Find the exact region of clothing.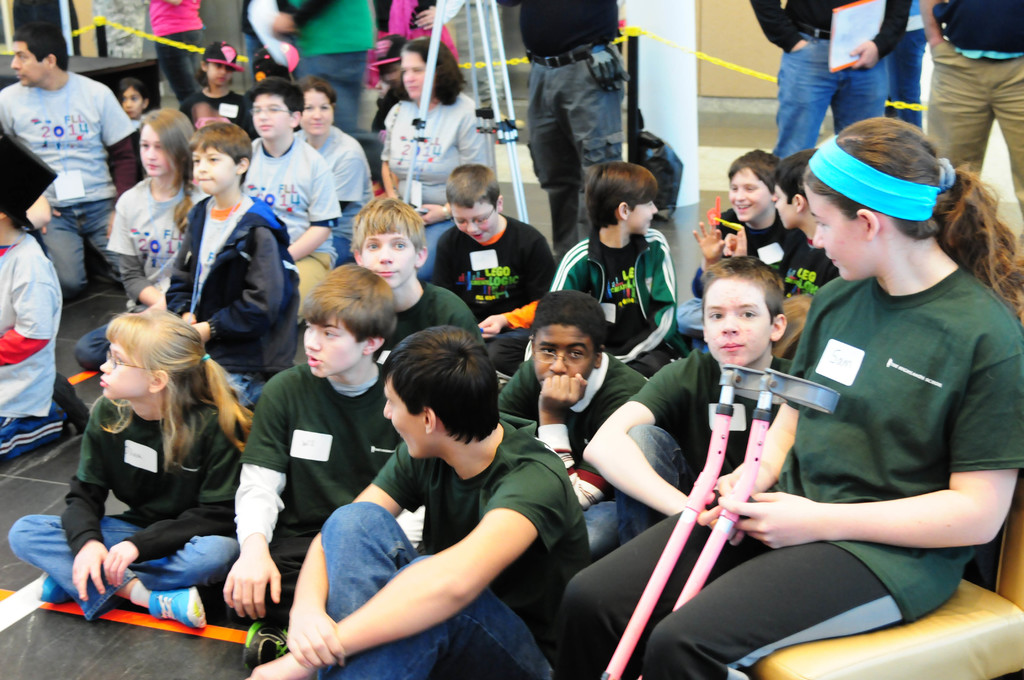
Exact region: [159, 190, 310, 405].
